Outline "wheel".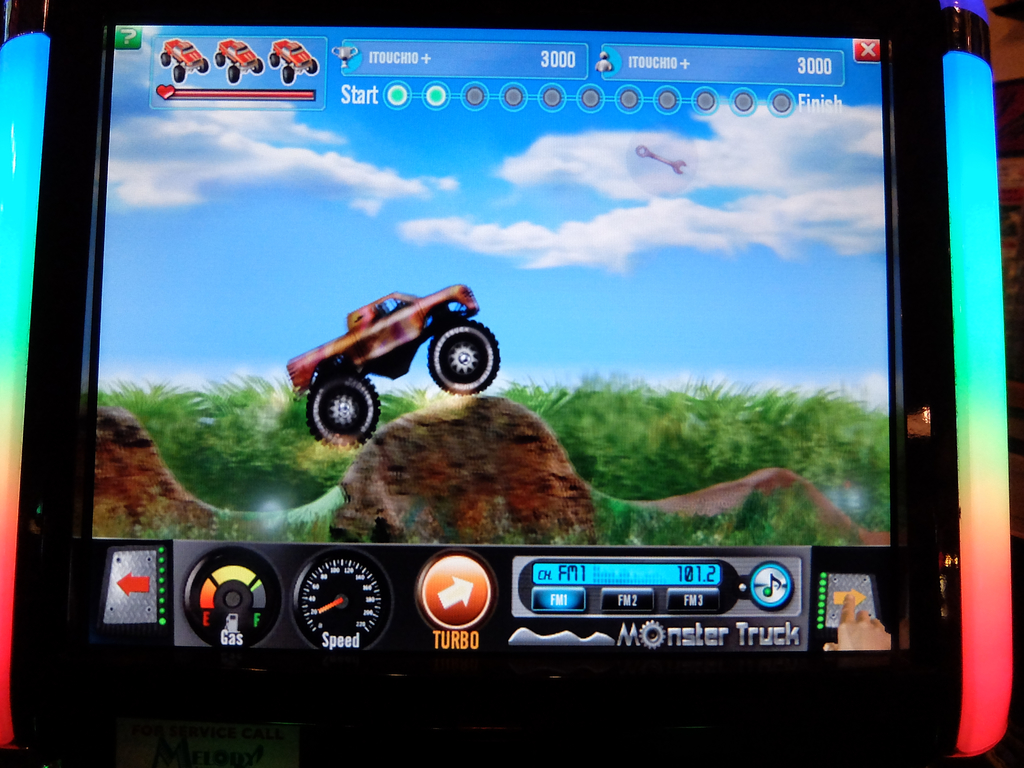
Outline: bbox(173, 67, 185, 81).
